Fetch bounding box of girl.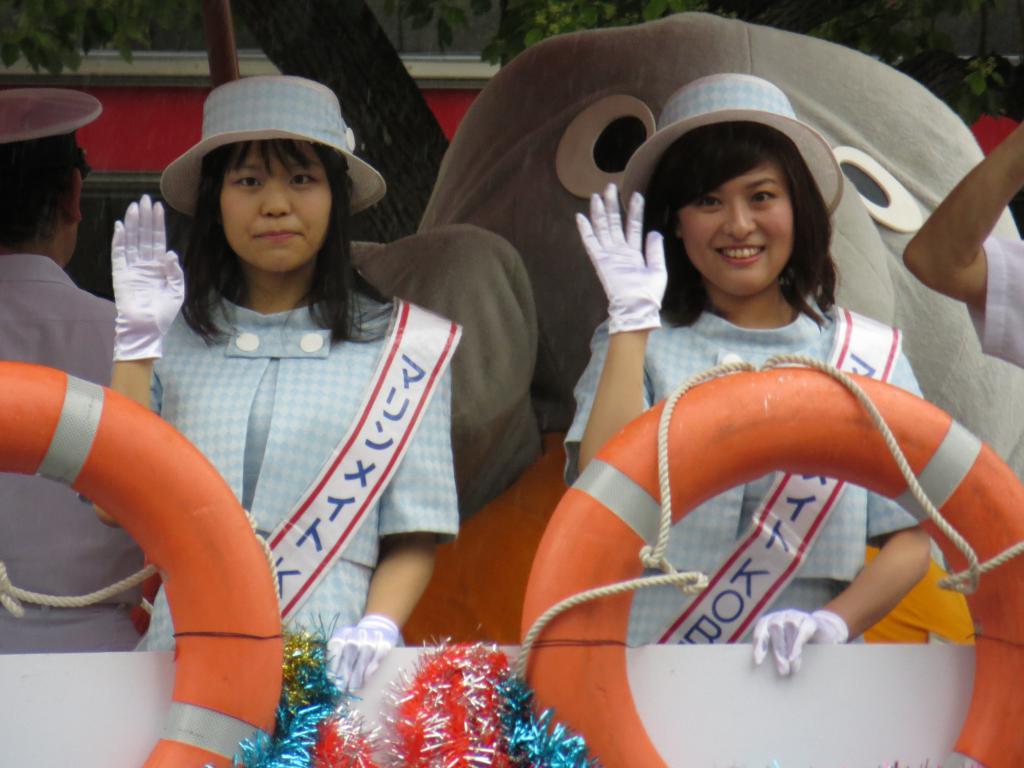
Bbox: bbox=[559, 72, 917, 673].
